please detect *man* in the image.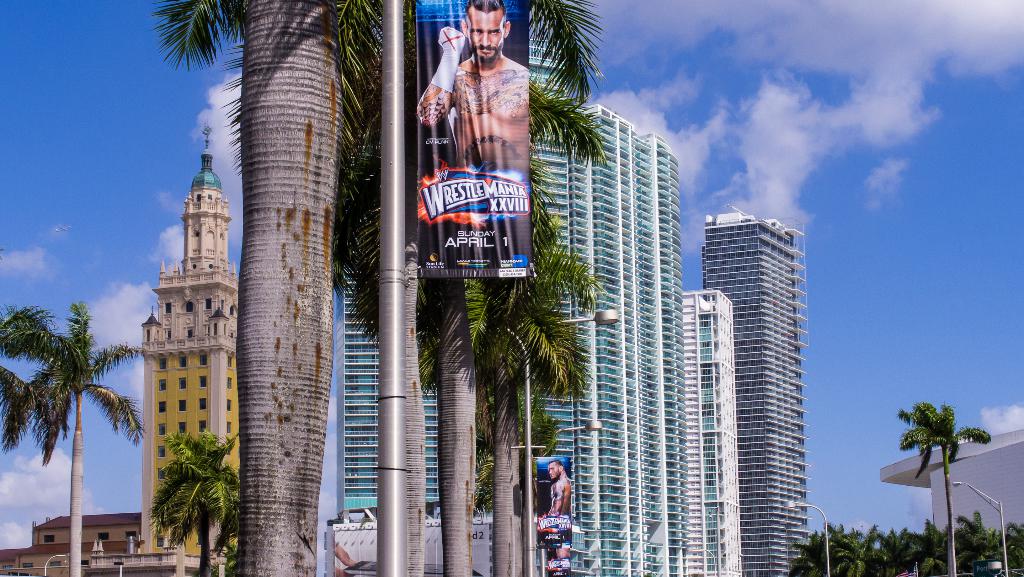
left=415, top=0, right=533, bottom=261.
